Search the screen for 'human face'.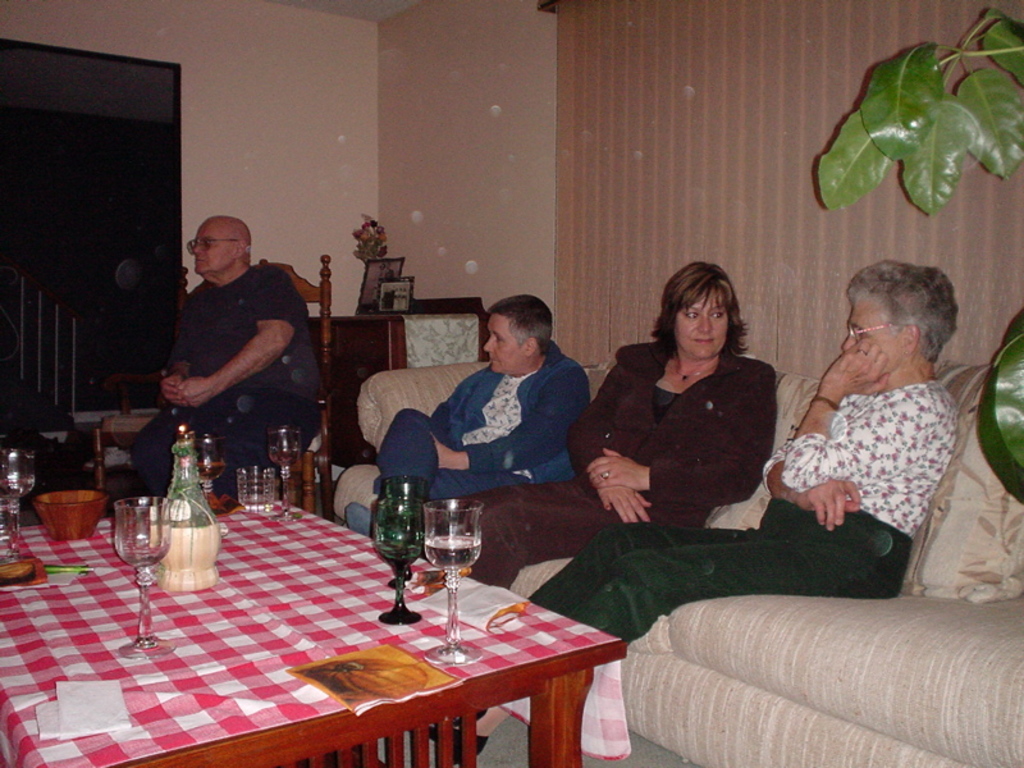
Found at [483,314,524,375].
